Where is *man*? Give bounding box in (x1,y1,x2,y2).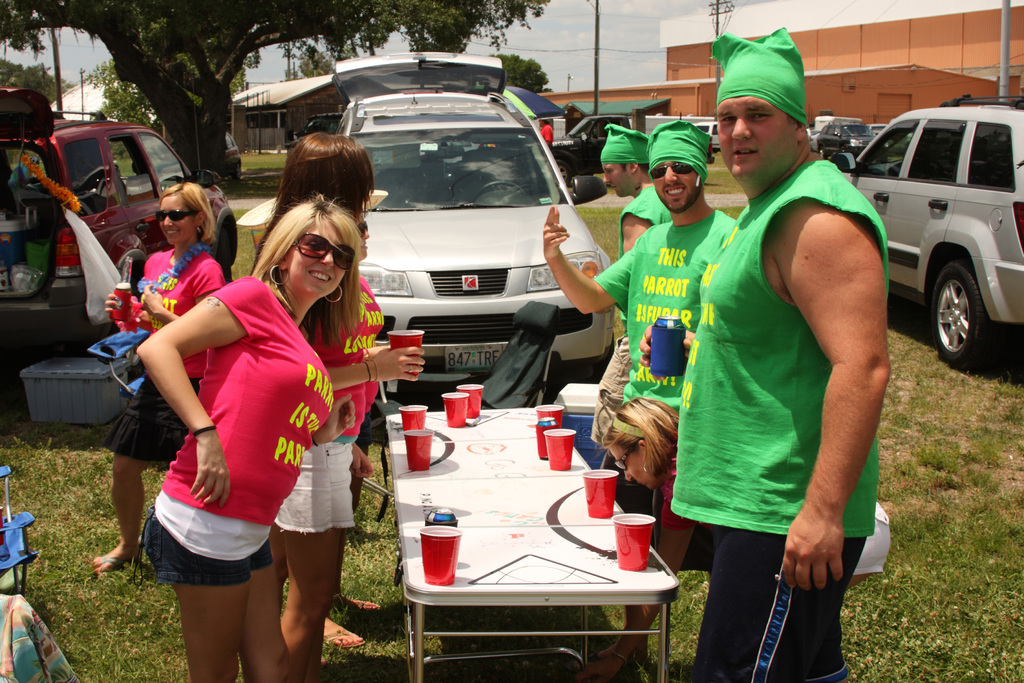
(543,120,740,516).
